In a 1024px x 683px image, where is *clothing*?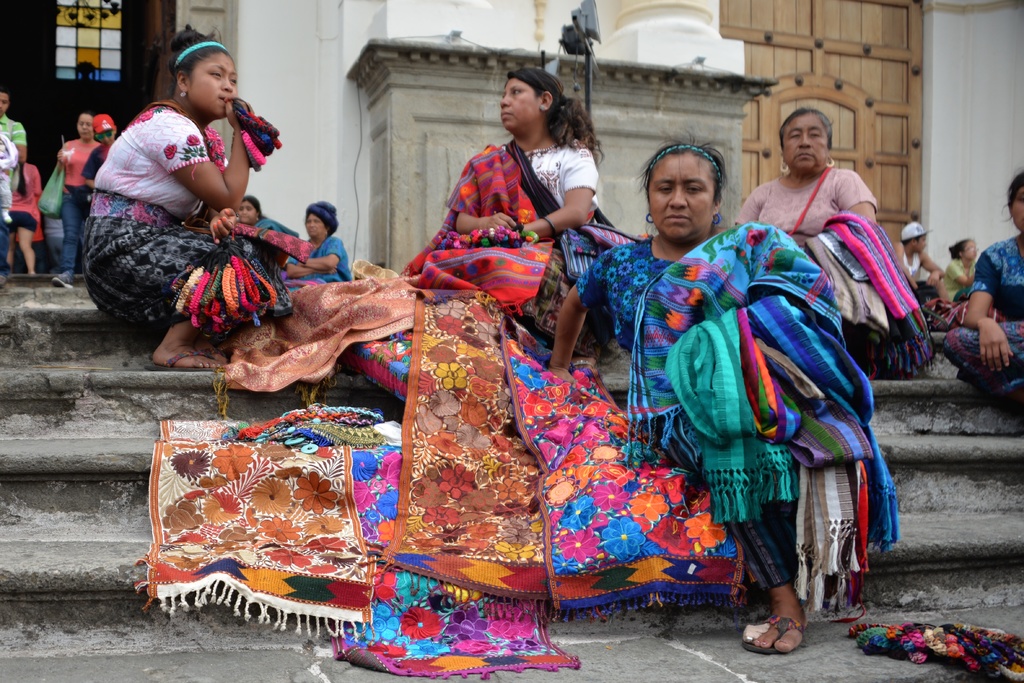
rect(730, 166, 881, 337).
